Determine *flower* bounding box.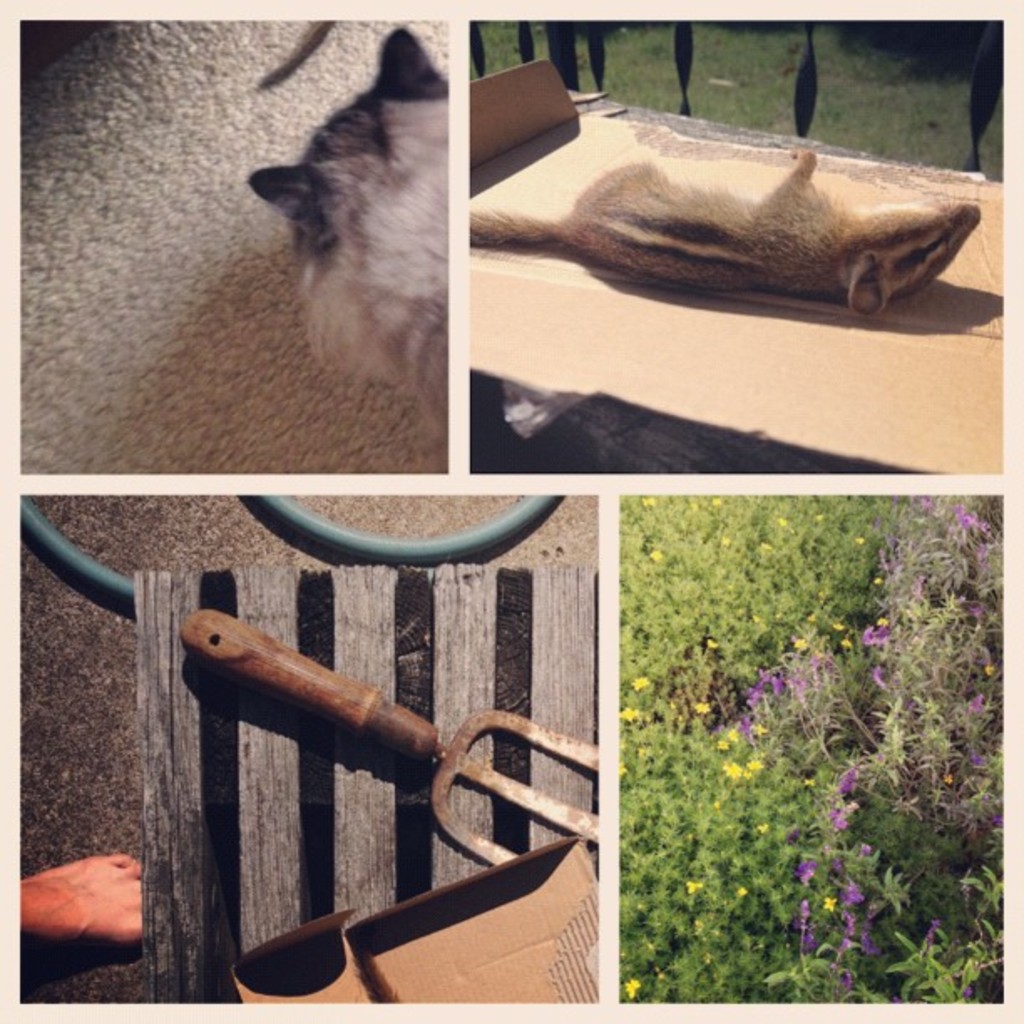
Determined: bbox(751, 755, 765, 766).
